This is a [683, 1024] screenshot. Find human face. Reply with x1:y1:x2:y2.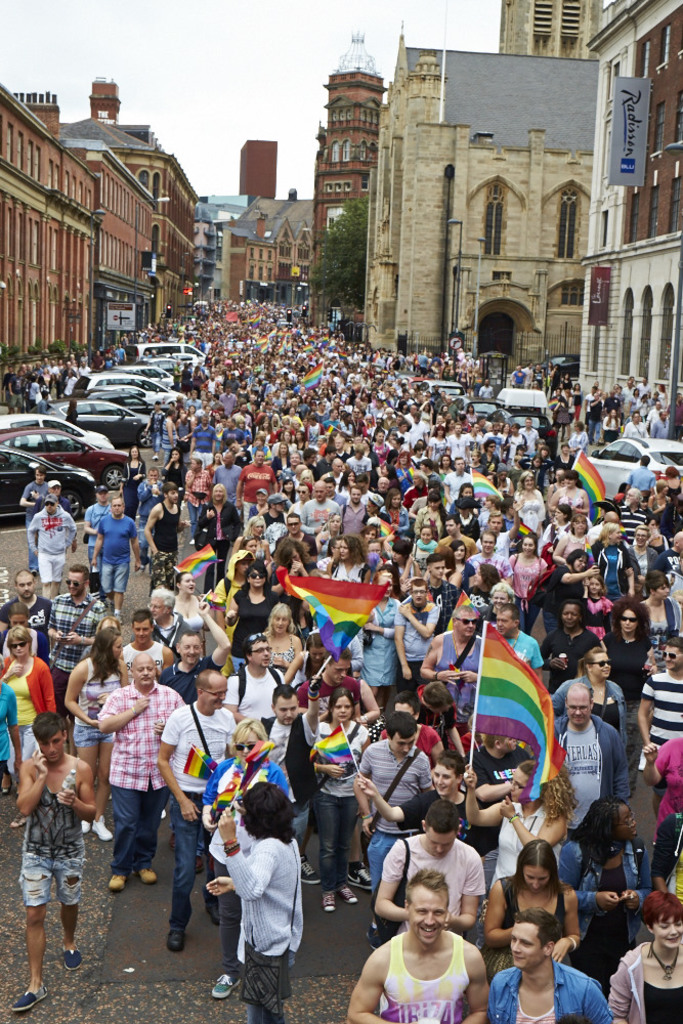
255:493:267:505.
